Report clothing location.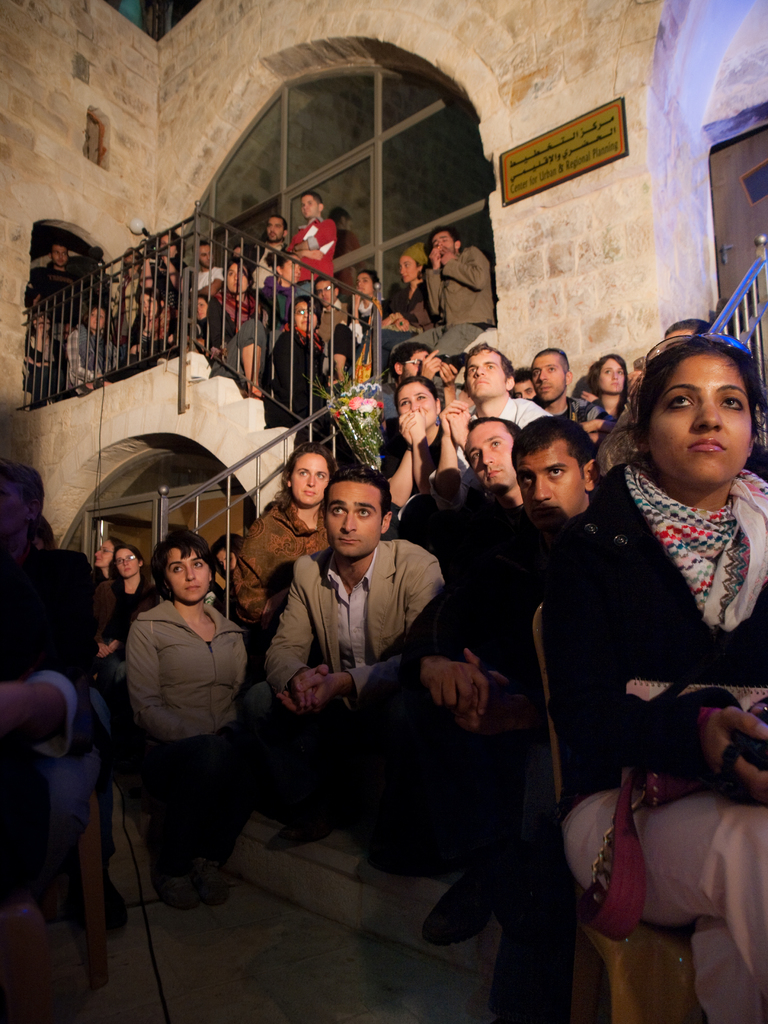
Report: {"left": 24, "top": 257, "right": 83, "bottom": 323}.
